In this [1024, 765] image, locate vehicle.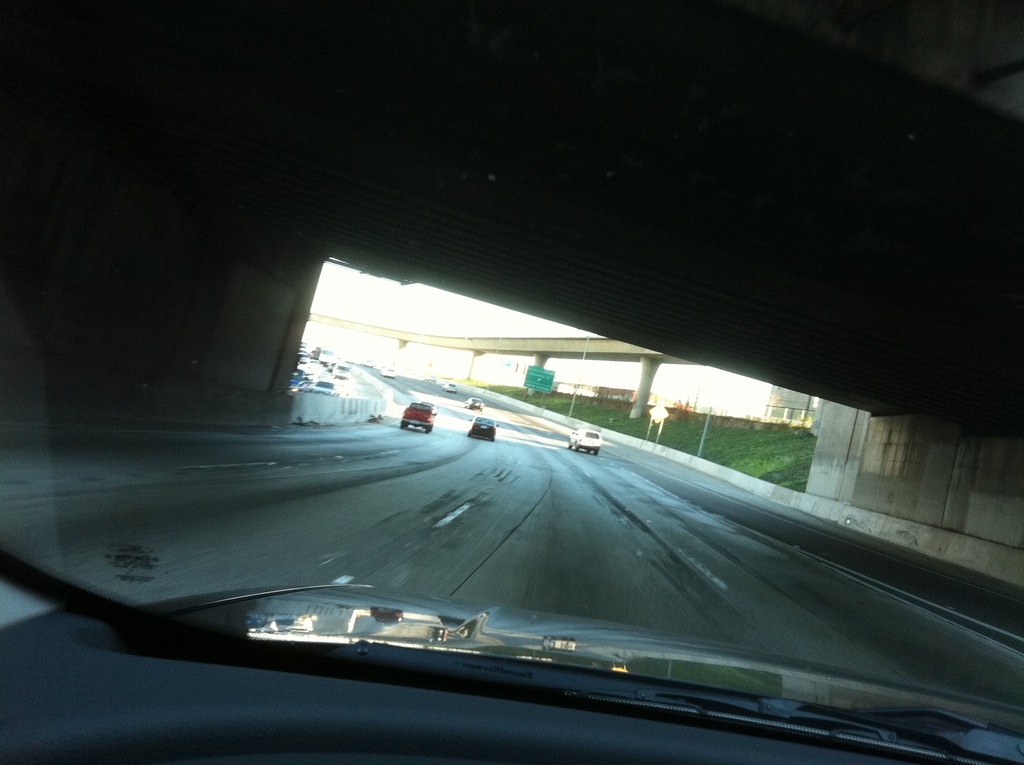
Bounding box: (left=419, top=398, right=435, bottom=414).
